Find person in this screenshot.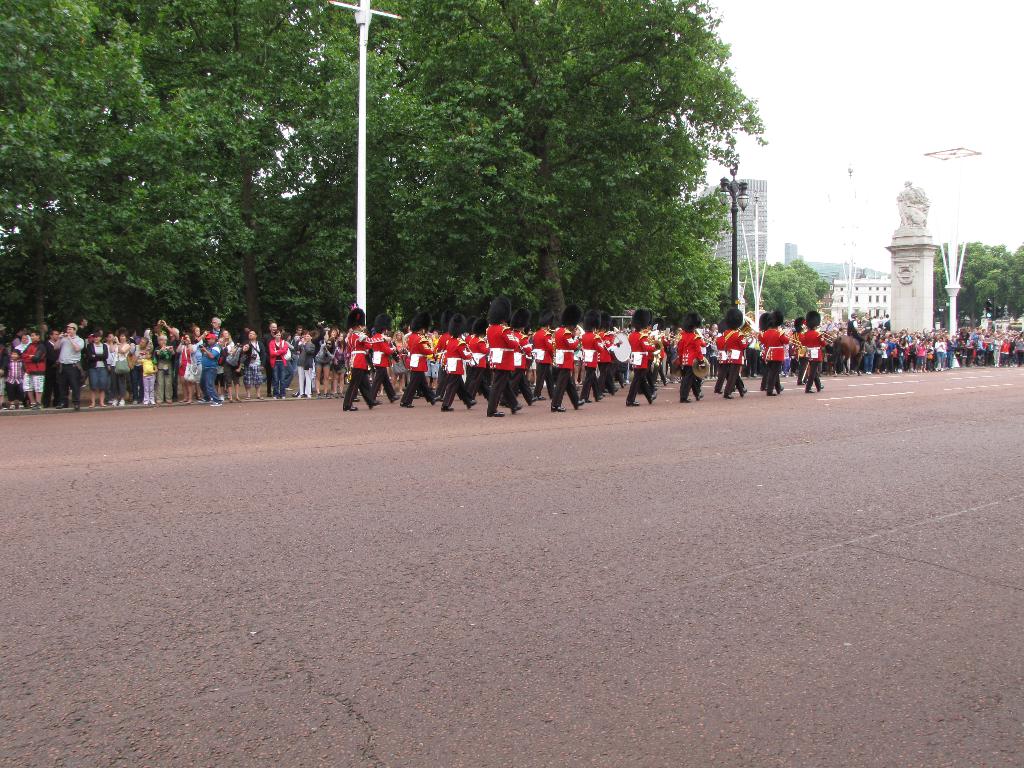
The bounding box for person is box(746, 303, 784, 389).
